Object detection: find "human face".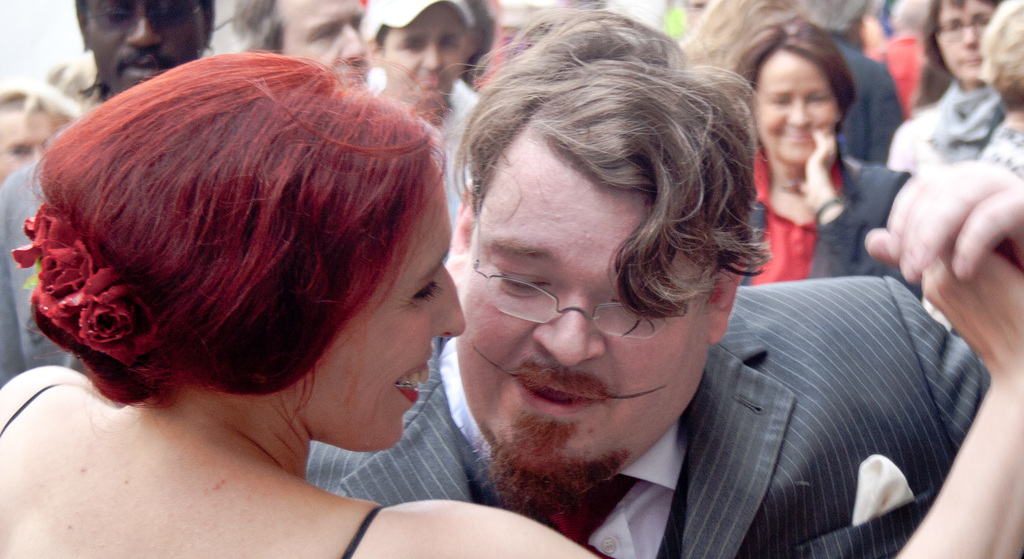
{"left": 323, "top": 163, "right": 463, "bottom": 448}.
